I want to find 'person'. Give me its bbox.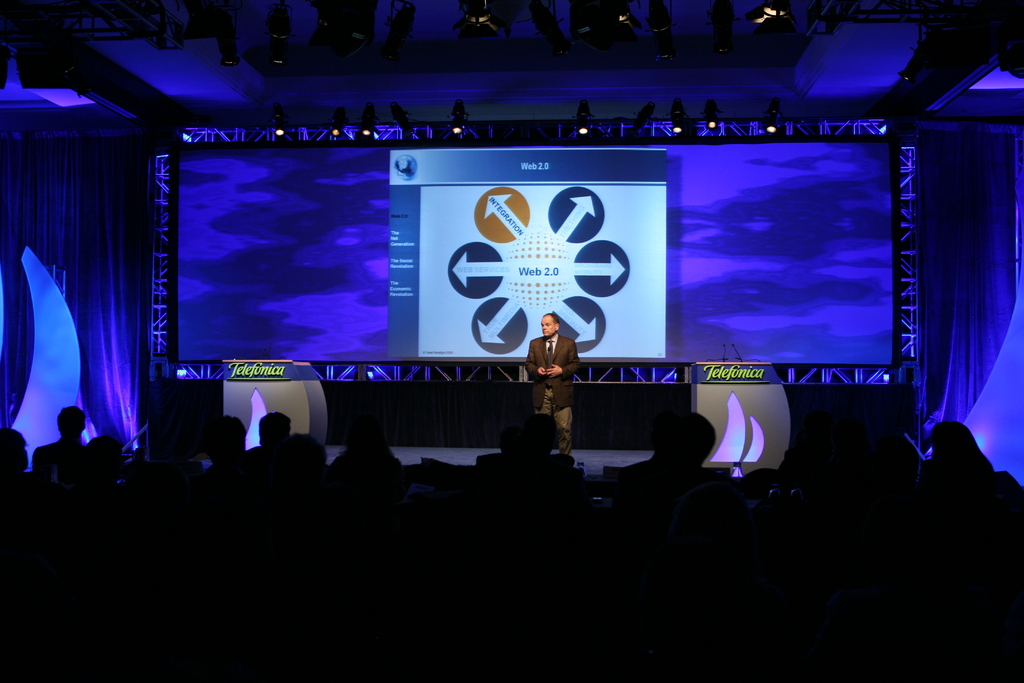
[529,312,579,438].
